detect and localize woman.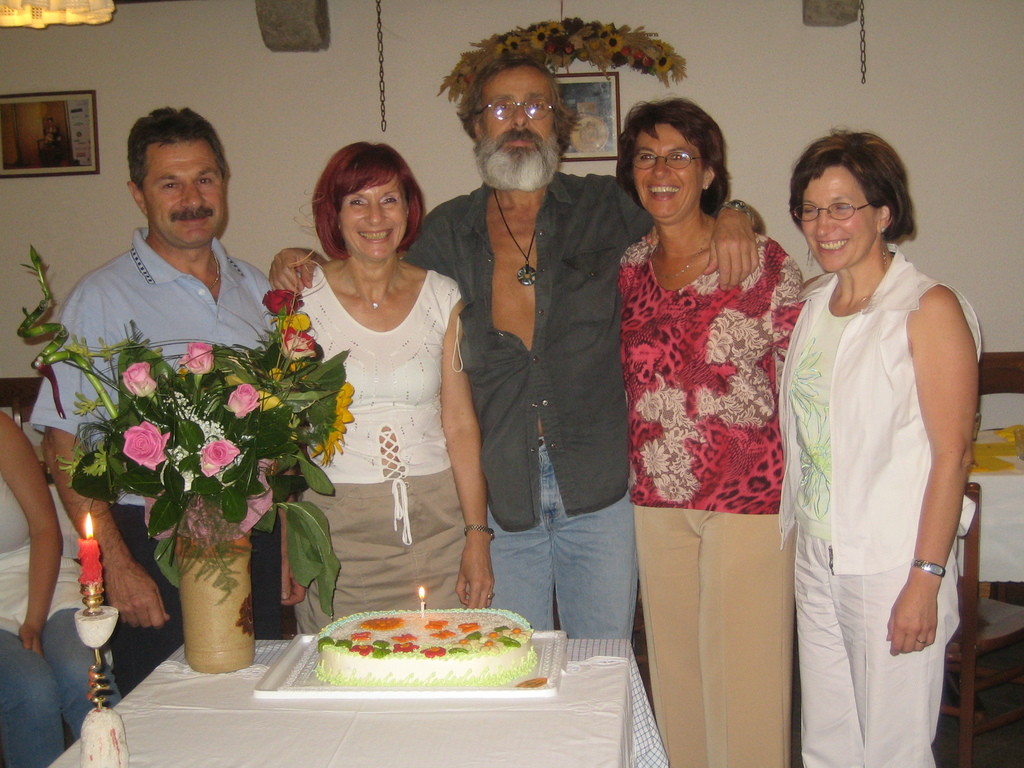
Localized at region(0, 407, 132, 767).
